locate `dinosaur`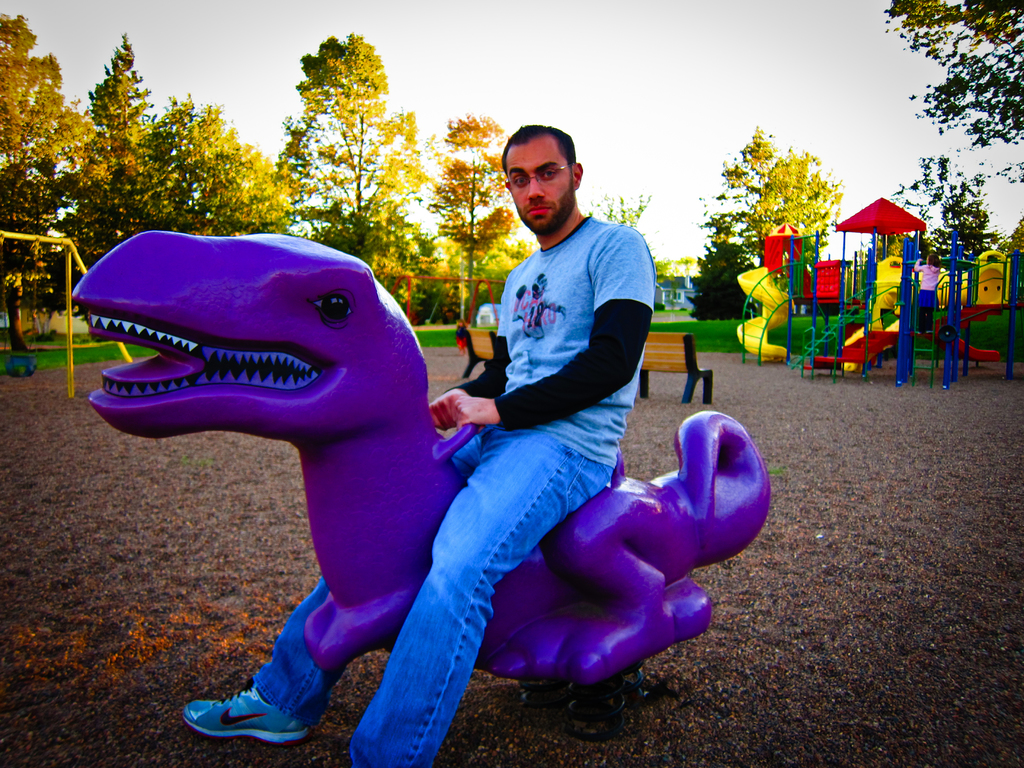
[70, 225, 774, 692]
